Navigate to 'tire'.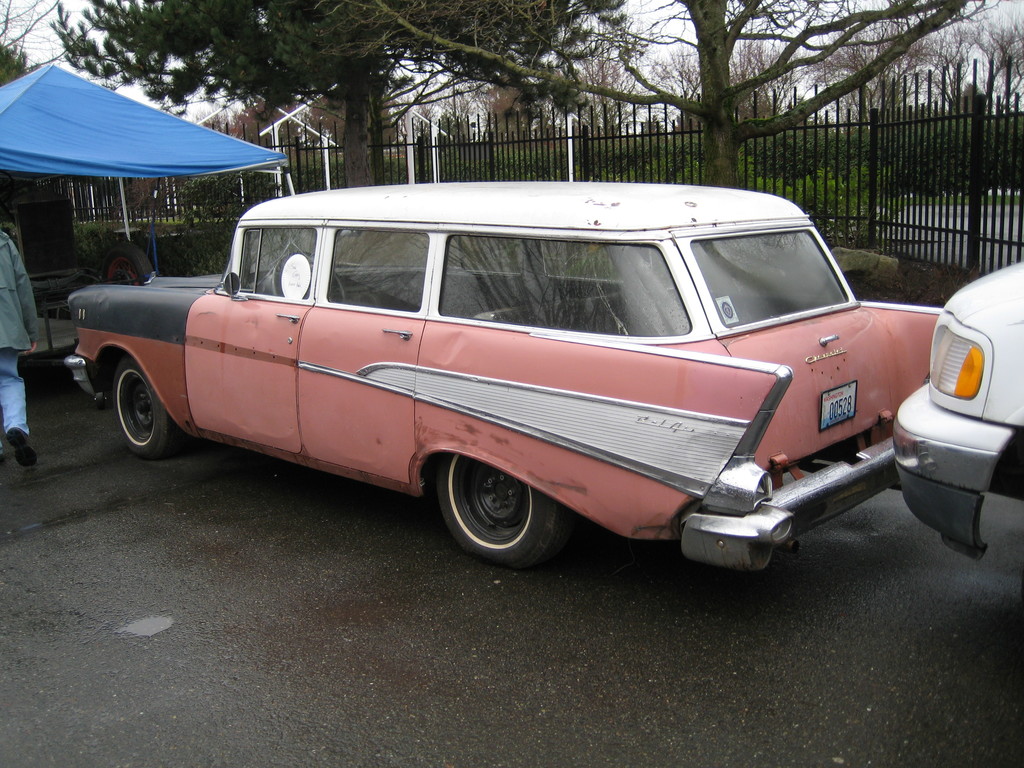
Navigation target: {"x1": 428, "y1": 452, "x2": 572, "y2": 569}.
